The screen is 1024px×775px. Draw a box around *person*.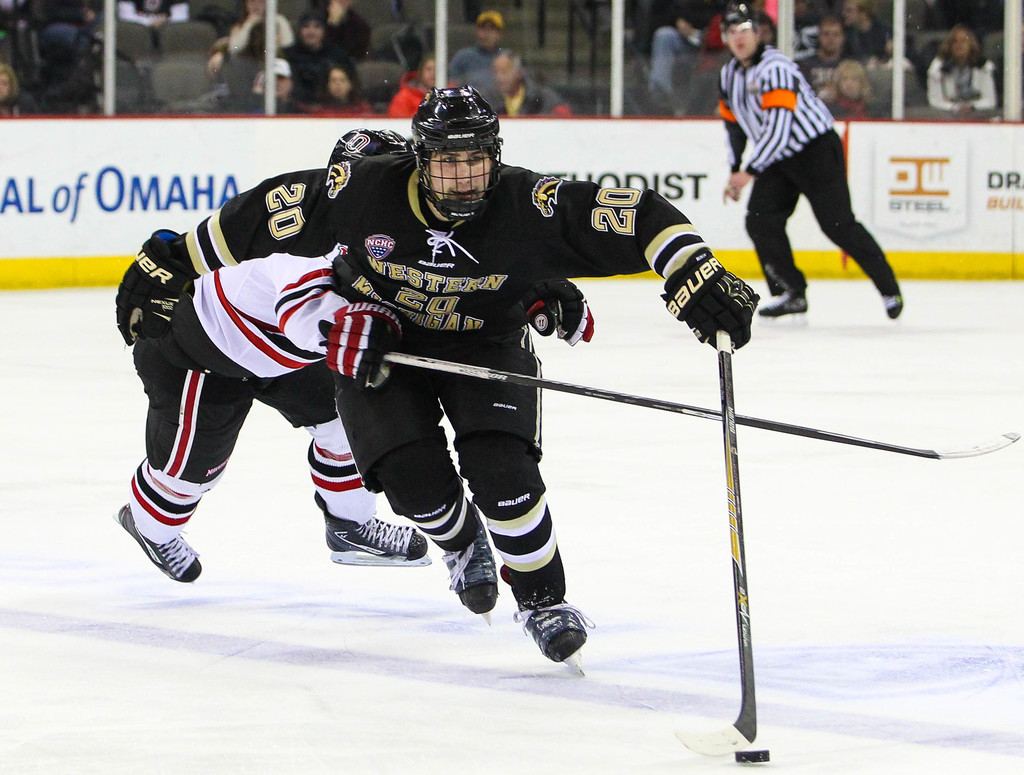
(0, 63, 40, 117).
